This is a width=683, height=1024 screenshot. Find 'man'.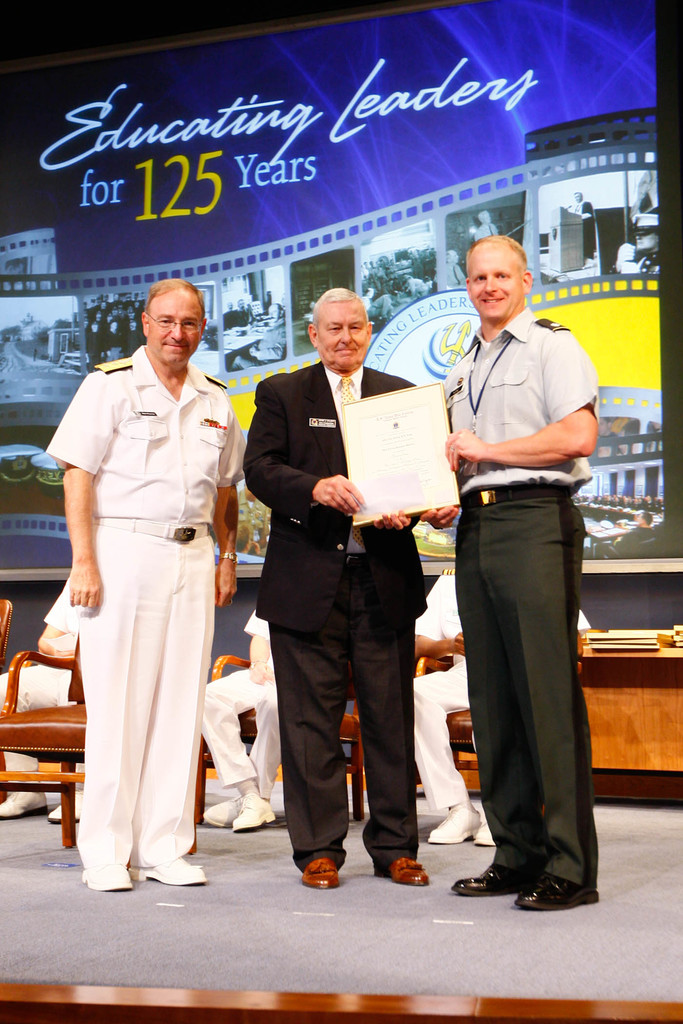
Bounding box: <region>201, 614, 286, 839</region>.
